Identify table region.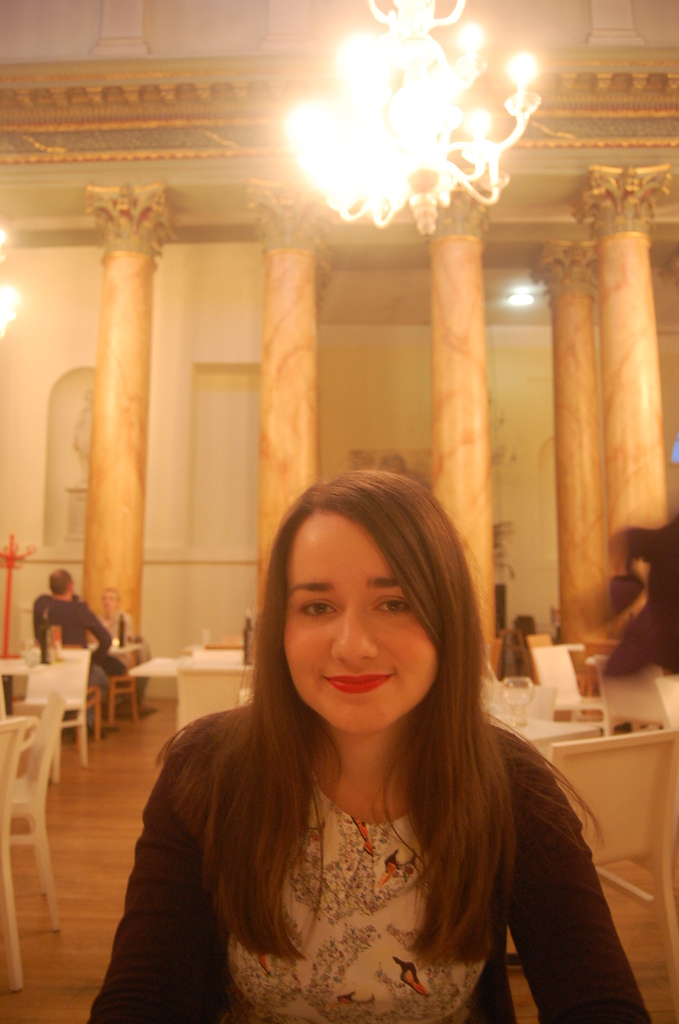
Region: <bbox>172, 643, 256, 740</bbox>.
